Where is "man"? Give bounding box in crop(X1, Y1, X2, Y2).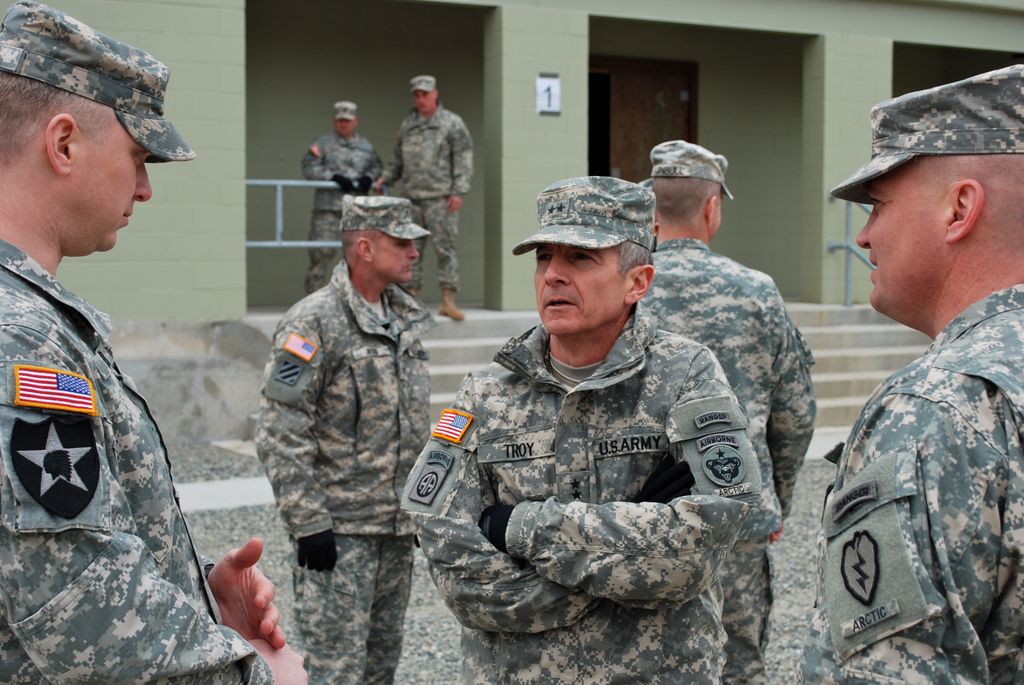
crop(370, 69, 476, 321).
